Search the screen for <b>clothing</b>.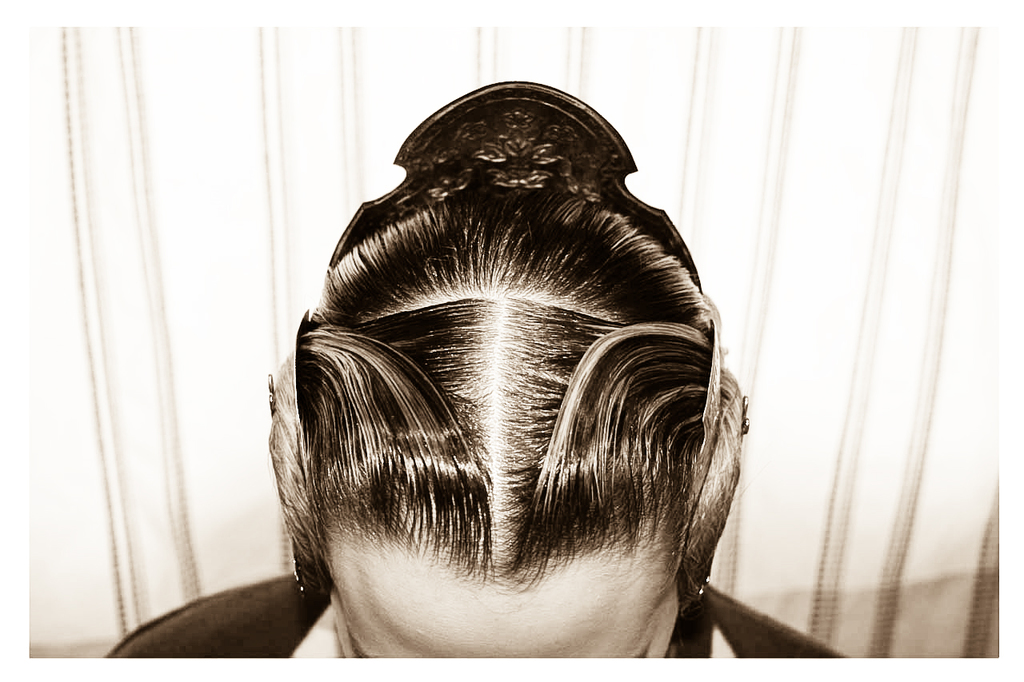
Found at box(114, 572, 834, 665).
